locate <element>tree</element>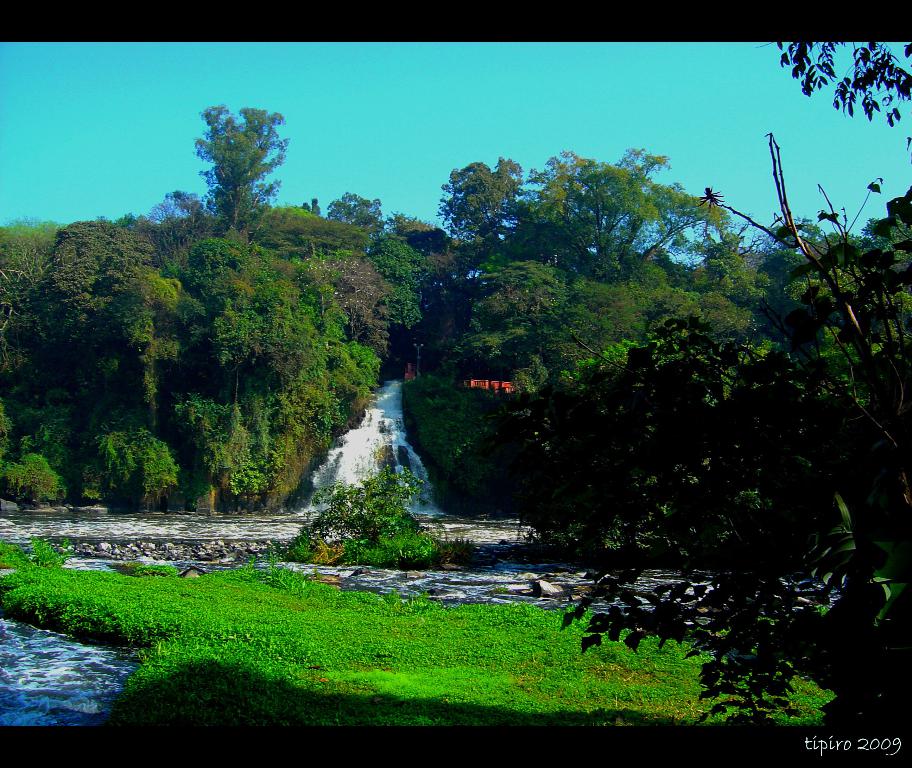
<box>369,230,434,343</box>
